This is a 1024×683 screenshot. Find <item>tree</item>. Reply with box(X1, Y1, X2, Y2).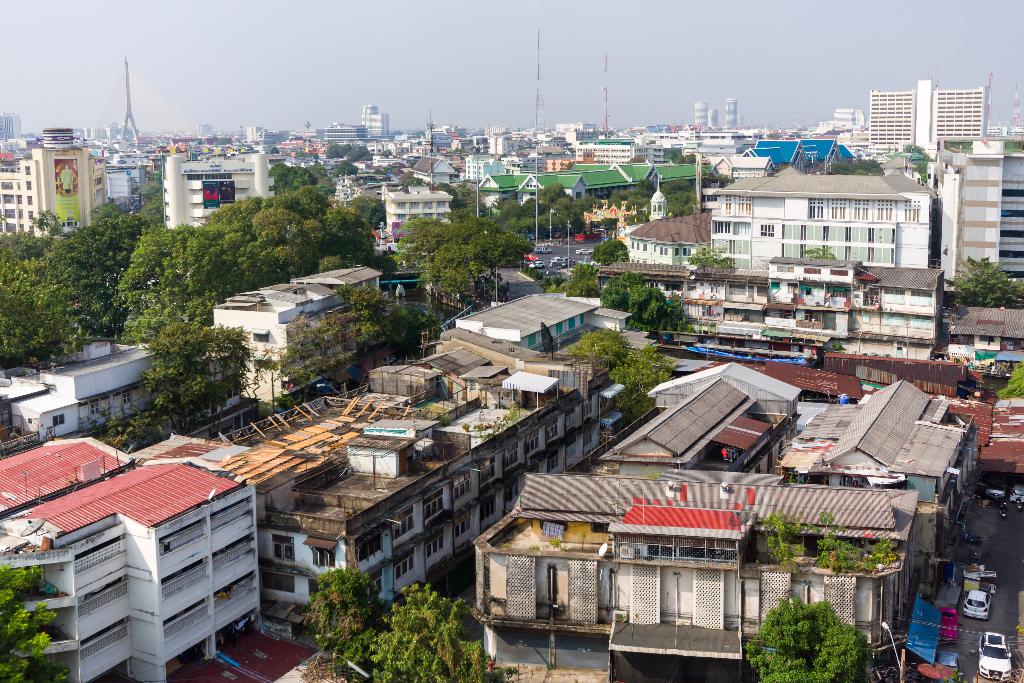
box(0, 563, 56, 682).
